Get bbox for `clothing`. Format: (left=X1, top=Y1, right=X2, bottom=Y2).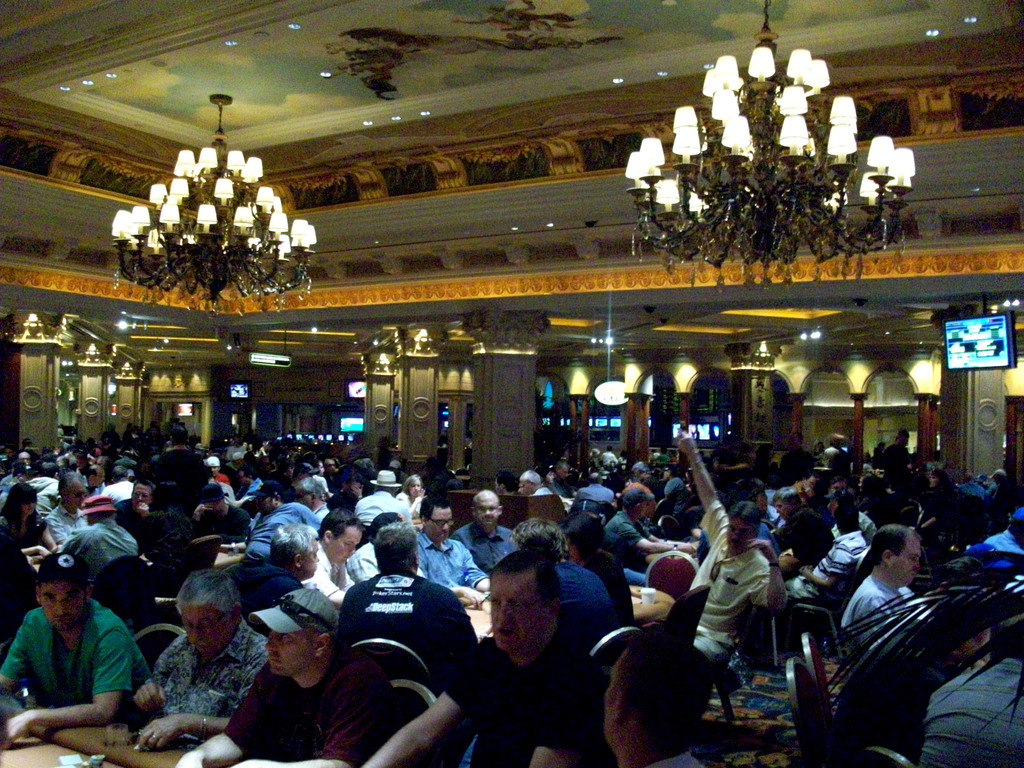
(left=570, top=484, right=619, bottom=521).
